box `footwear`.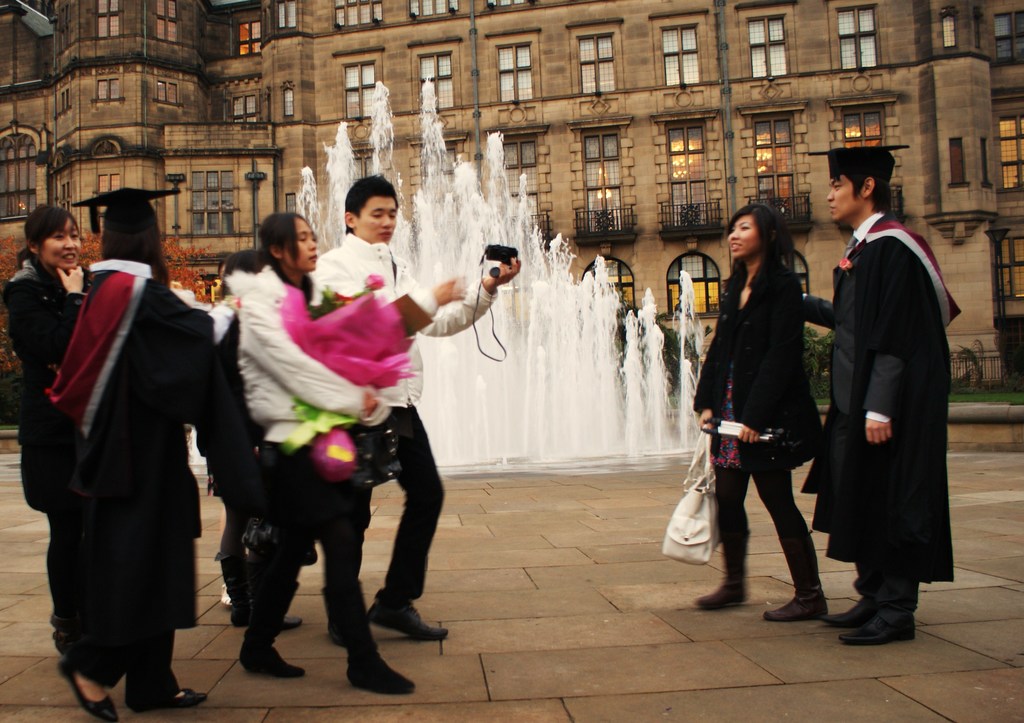
<box>325,597,380,647</box>.
